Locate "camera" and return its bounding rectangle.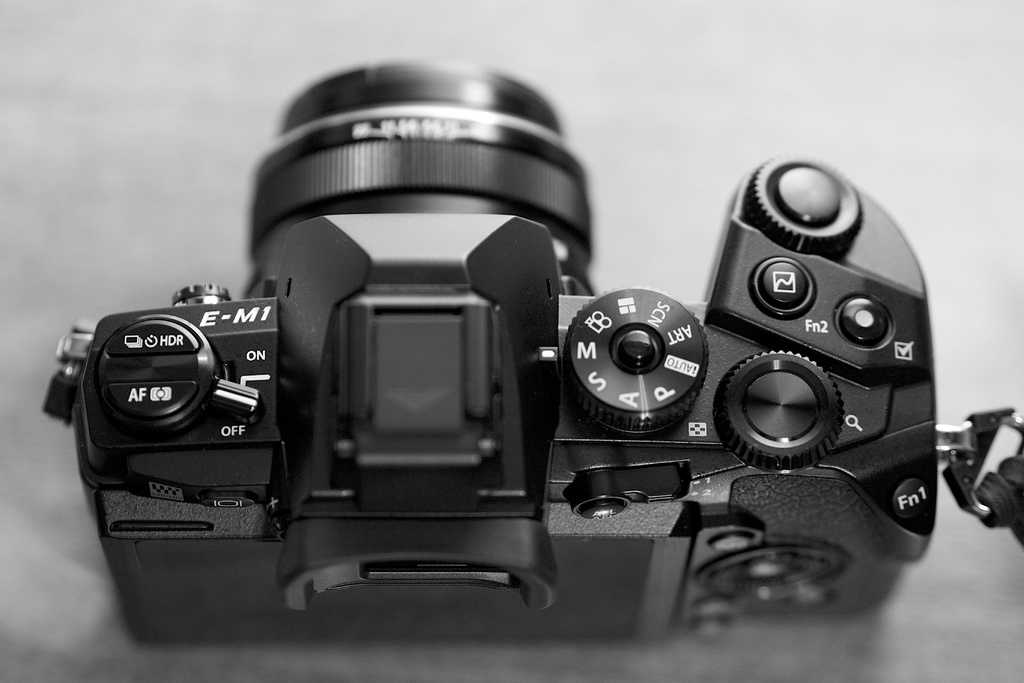
box=[48, 55, 945, 642].
